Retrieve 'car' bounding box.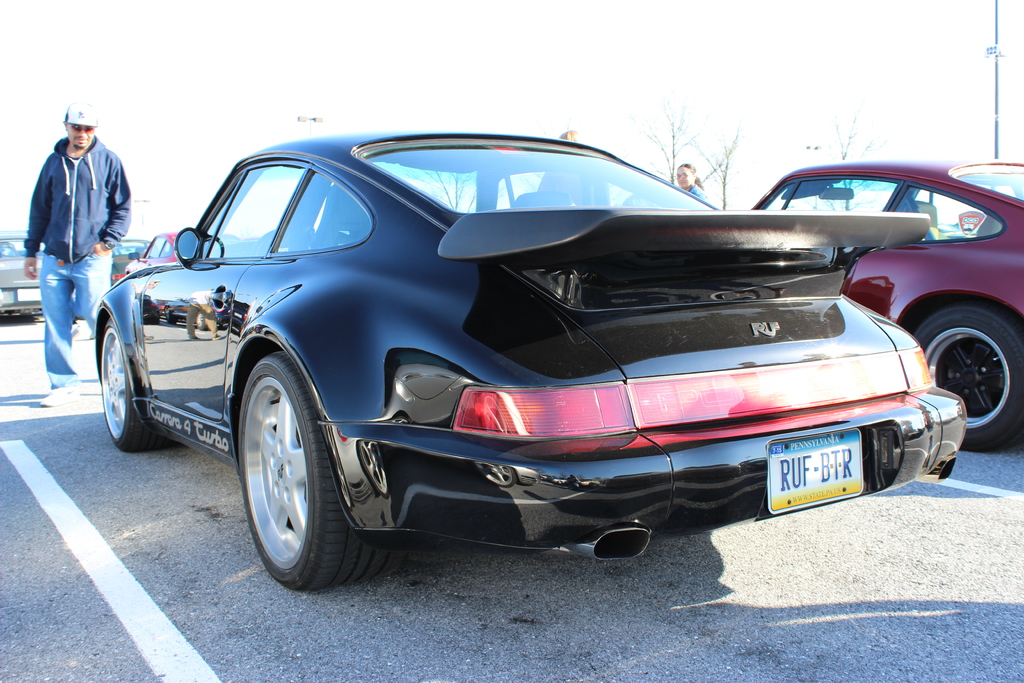
Bounding box: pyautogui.locateOnScreen(125, 229, 182, 278).
